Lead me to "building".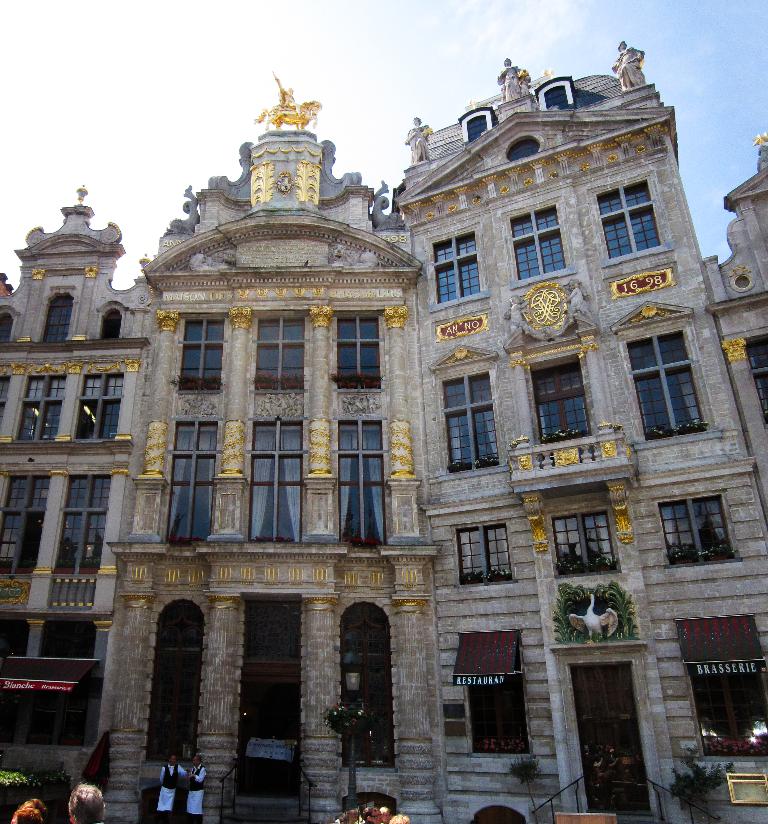
Lead to (0, 38, 767, 823).
